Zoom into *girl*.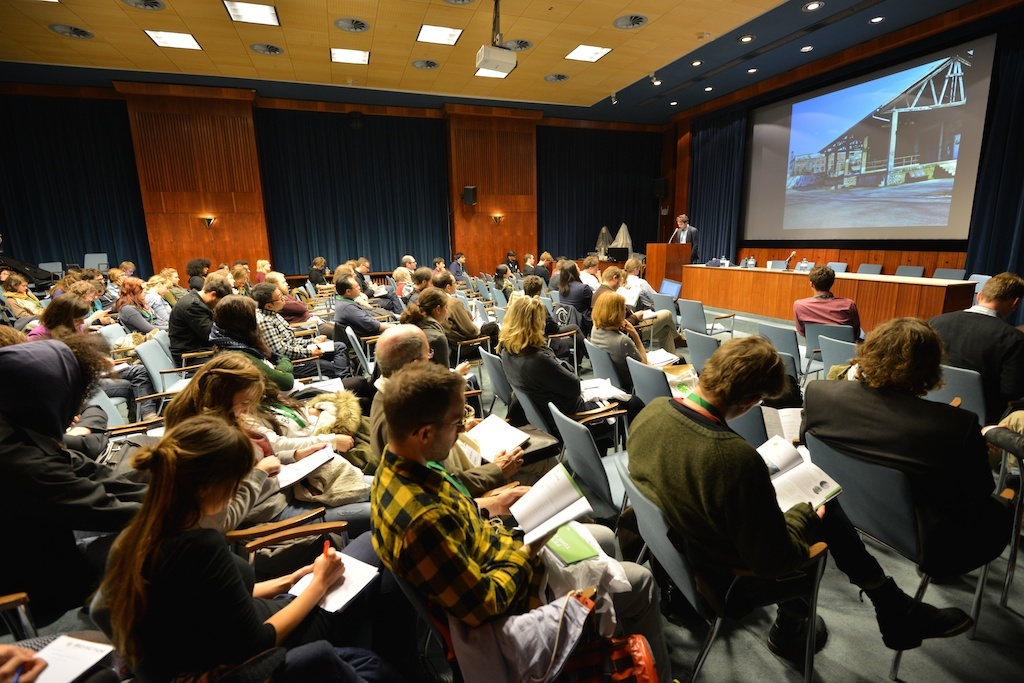
Zoom target: {"x1": 97, "y1": 413, "x2": 366, "y2": 682}.
